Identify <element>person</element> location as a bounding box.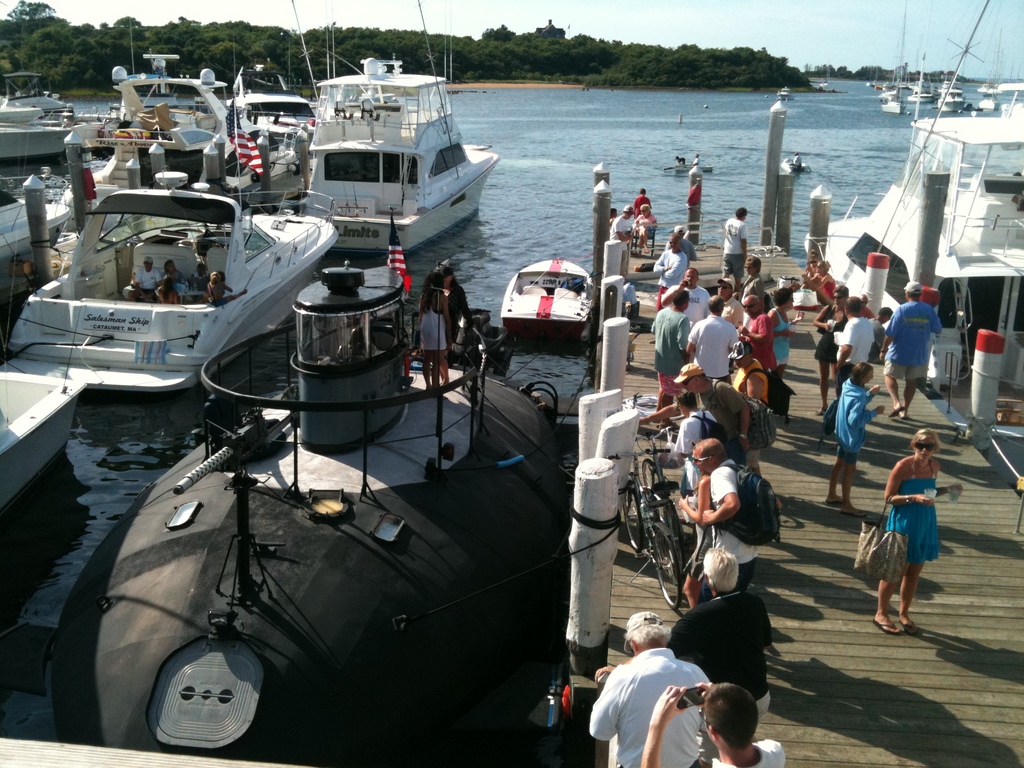
873 425 956 641.
